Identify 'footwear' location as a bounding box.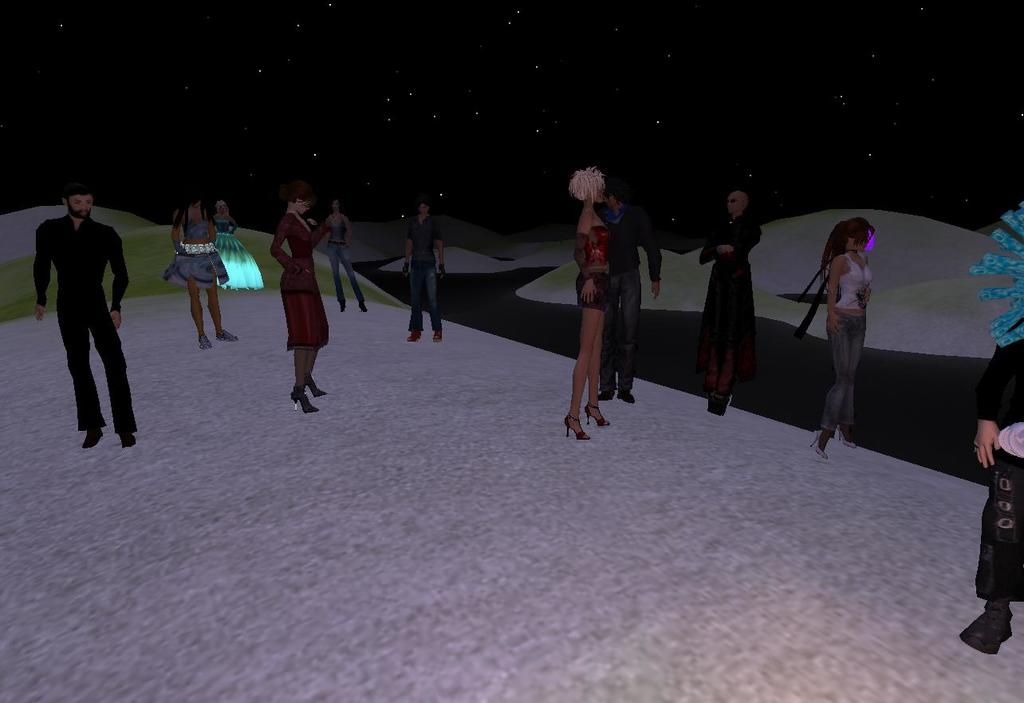
BBox(305, 377, 326, 393).
